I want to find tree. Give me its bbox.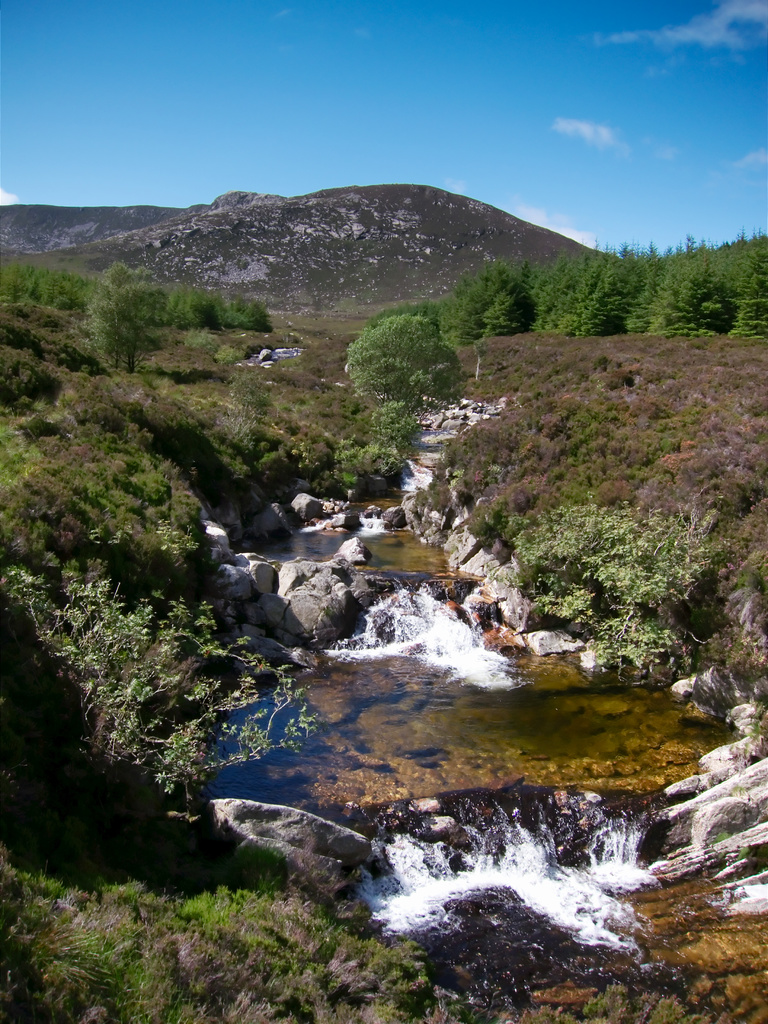
(left=526, top=239, right=582, bottom=347).
